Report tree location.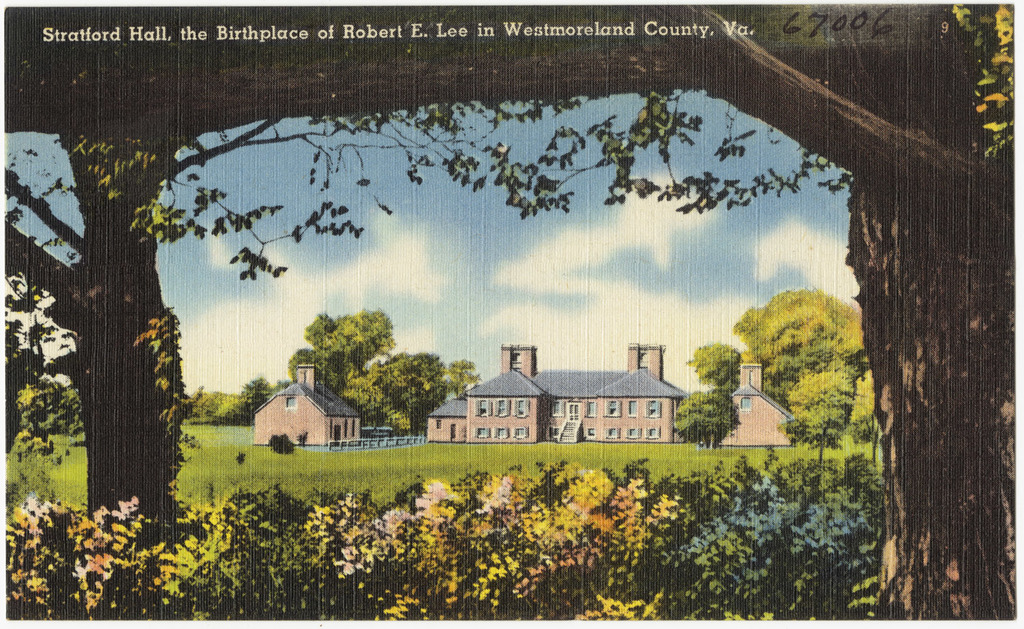
Report: bbox(788, 367, 842, 463).
